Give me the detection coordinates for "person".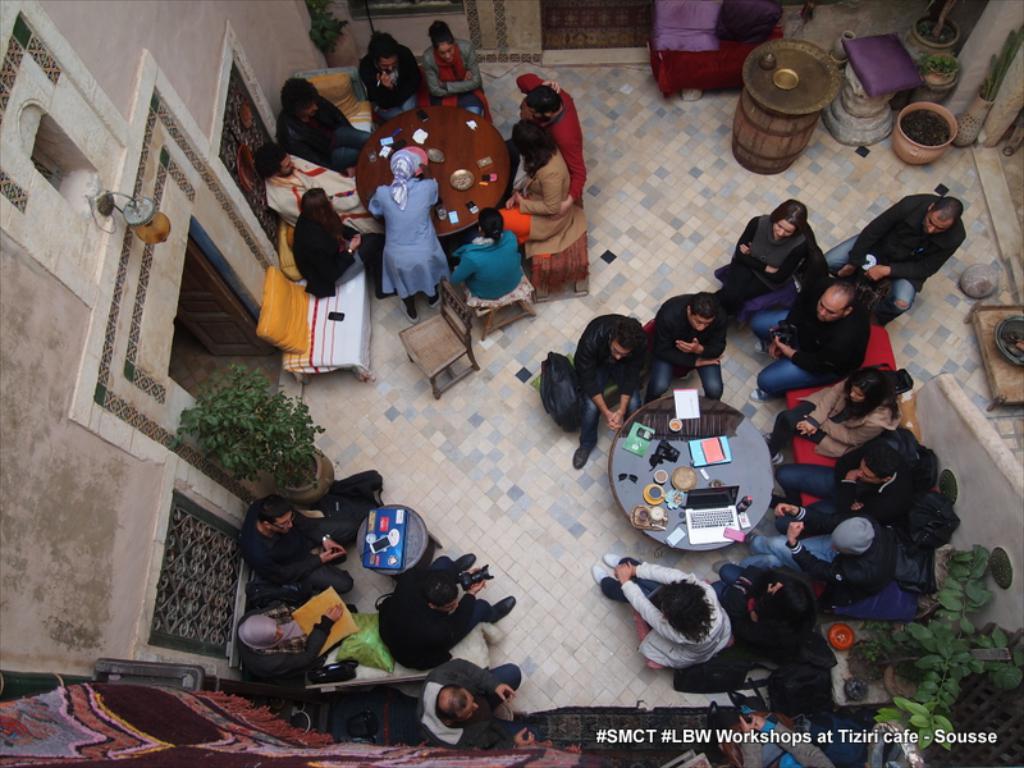
pyautogui.locateOnScreen(234, 493, 356, 588).
